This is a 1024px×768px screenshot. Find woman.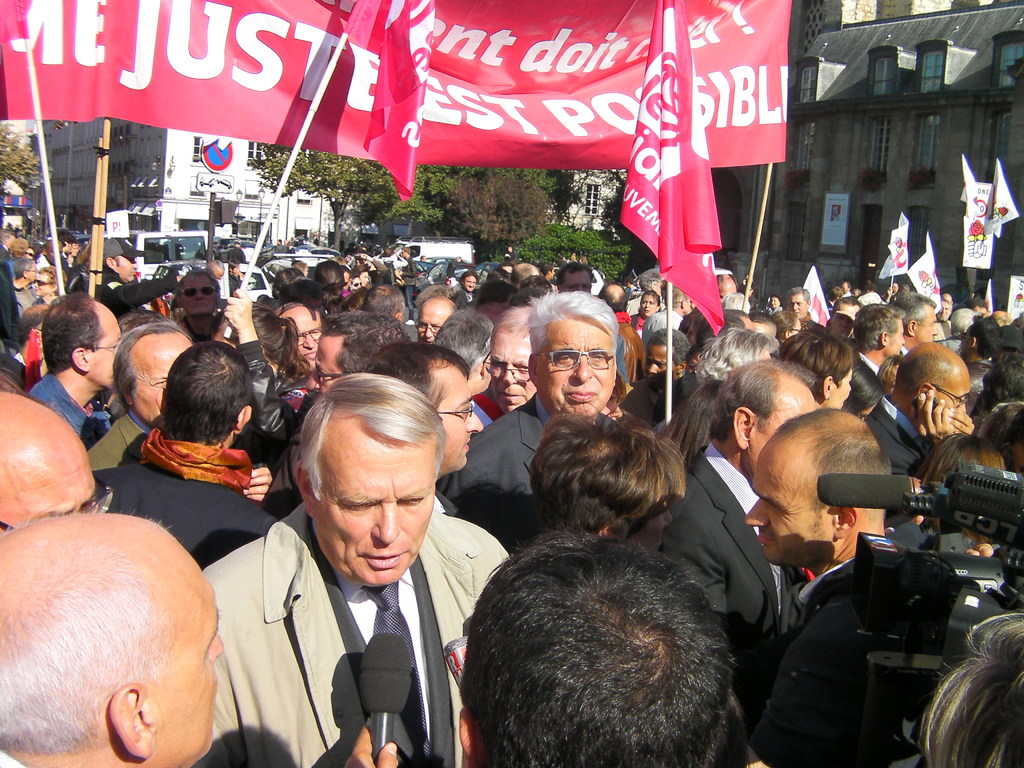
Bounding box: bbox(221, 302, 313, 419).
